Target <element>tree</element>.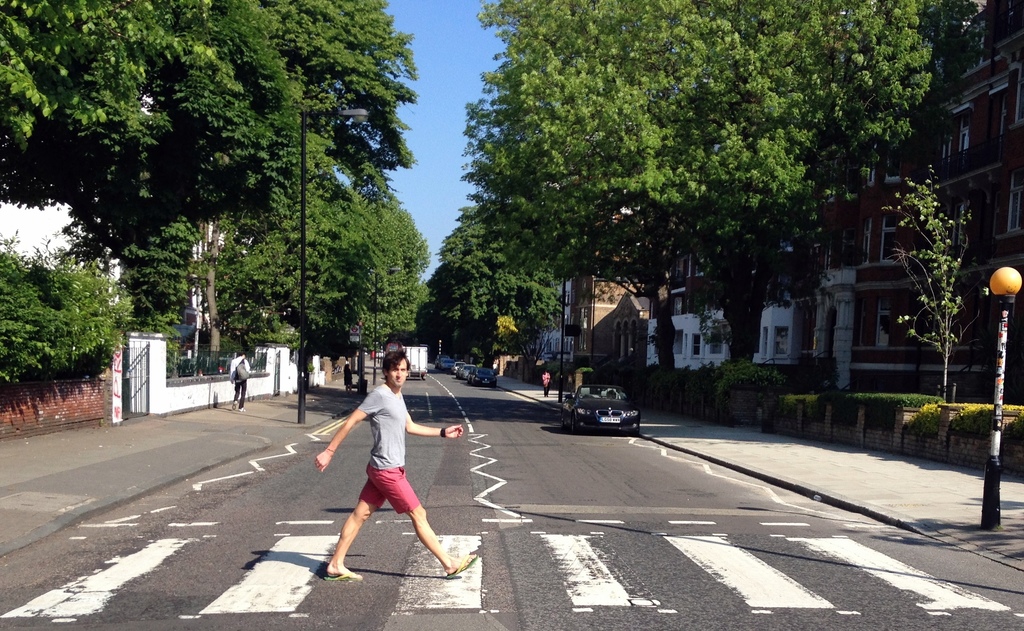
Target region: (351,182,435,341).
